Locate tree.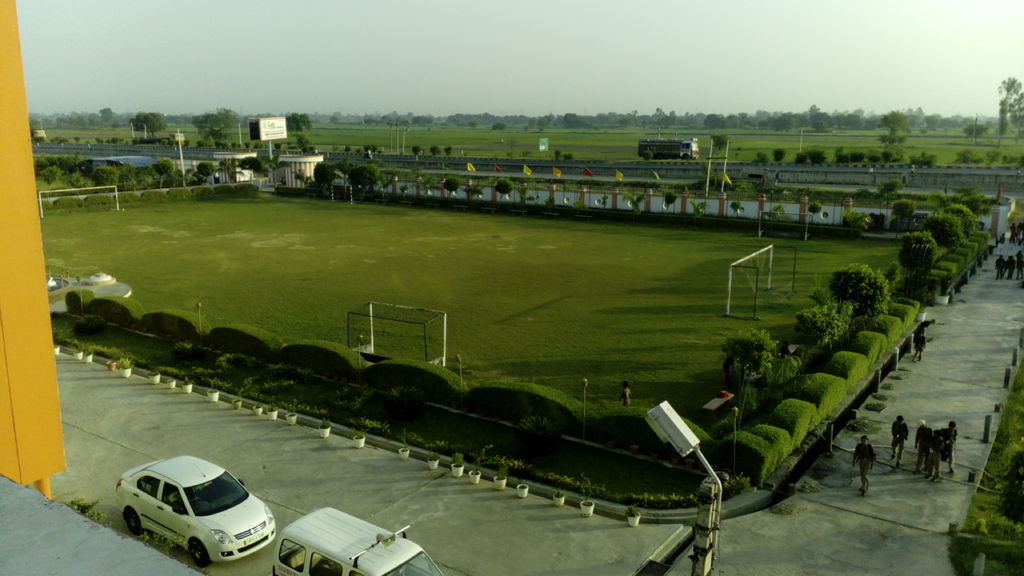
Bounding box: 194 108 240 144.
